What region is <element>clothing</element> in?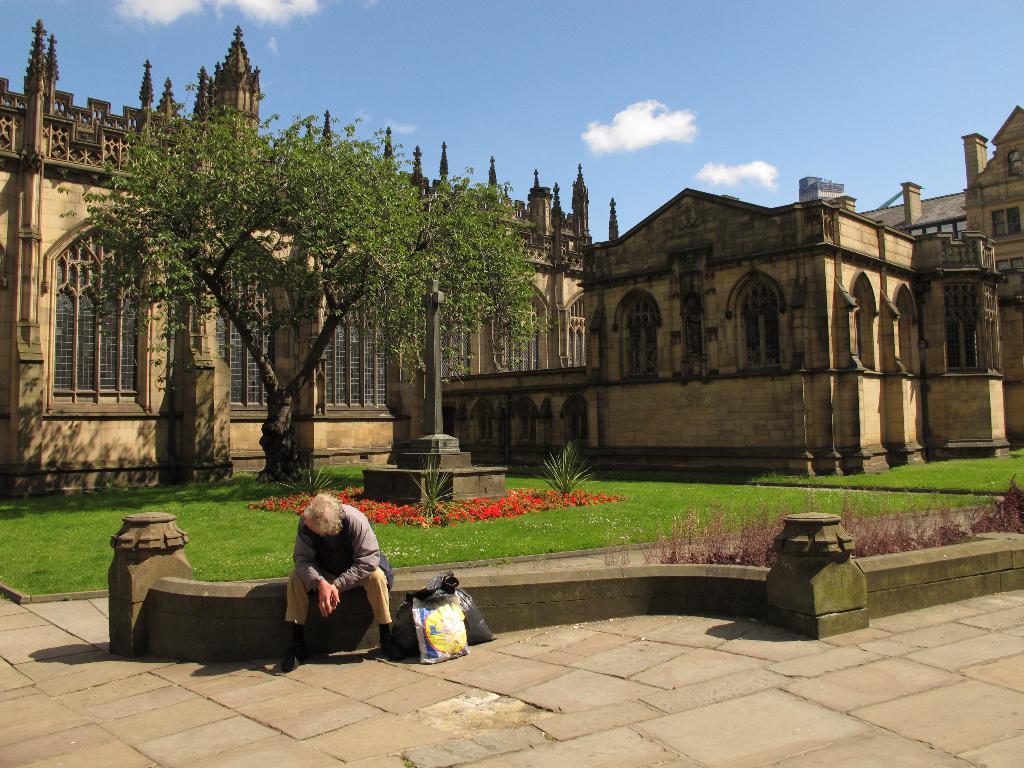
278,492,384,659.
